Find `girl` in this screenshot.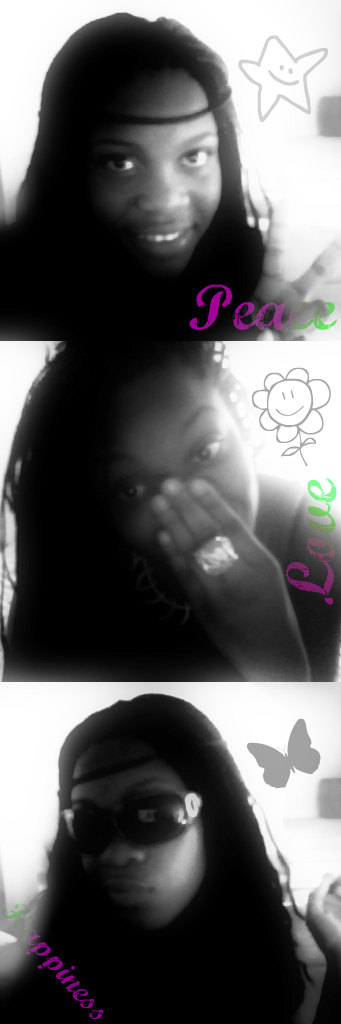
The bounding box for `girl` is x1=2 y1=7 x2=272 y2=342.
